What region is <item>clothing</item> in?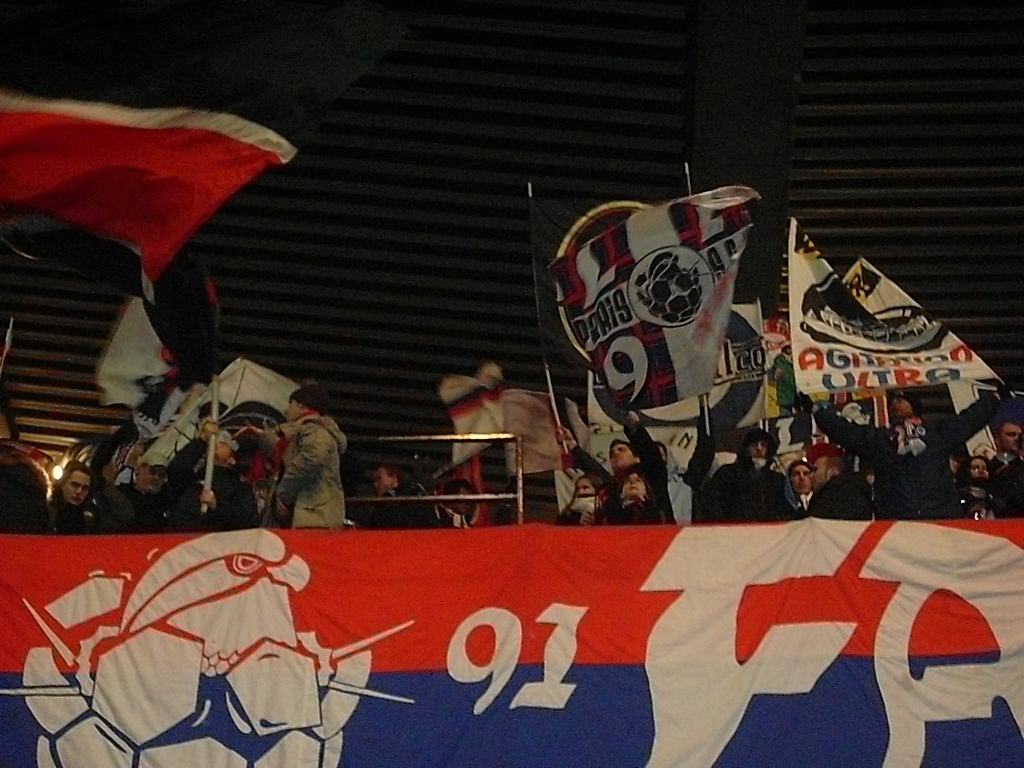
region(256, 392, 345, 534).
